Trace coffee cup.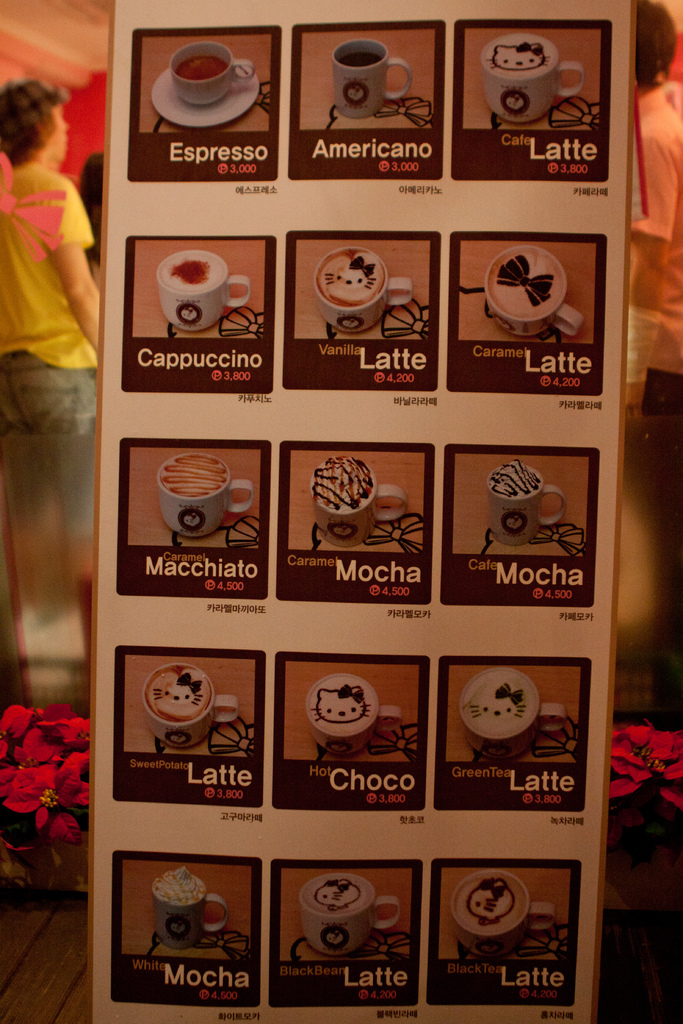
Traced to BBox(299, 872, 403, 960).
